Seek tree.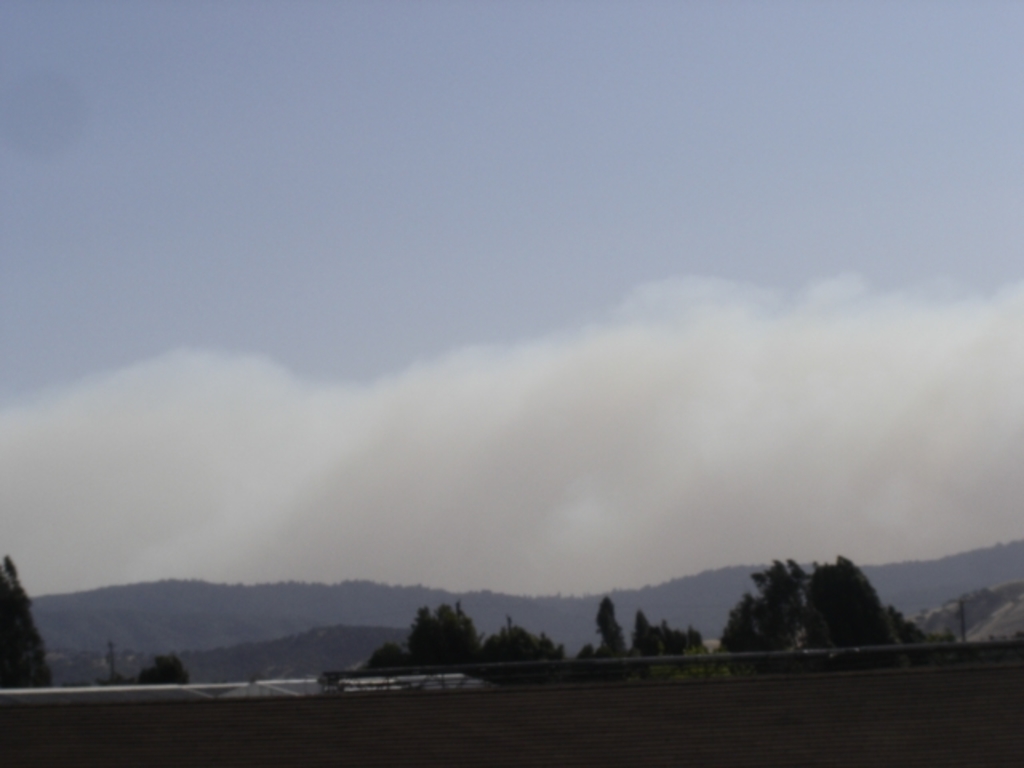
select_region(384, 605, 490, 683).
